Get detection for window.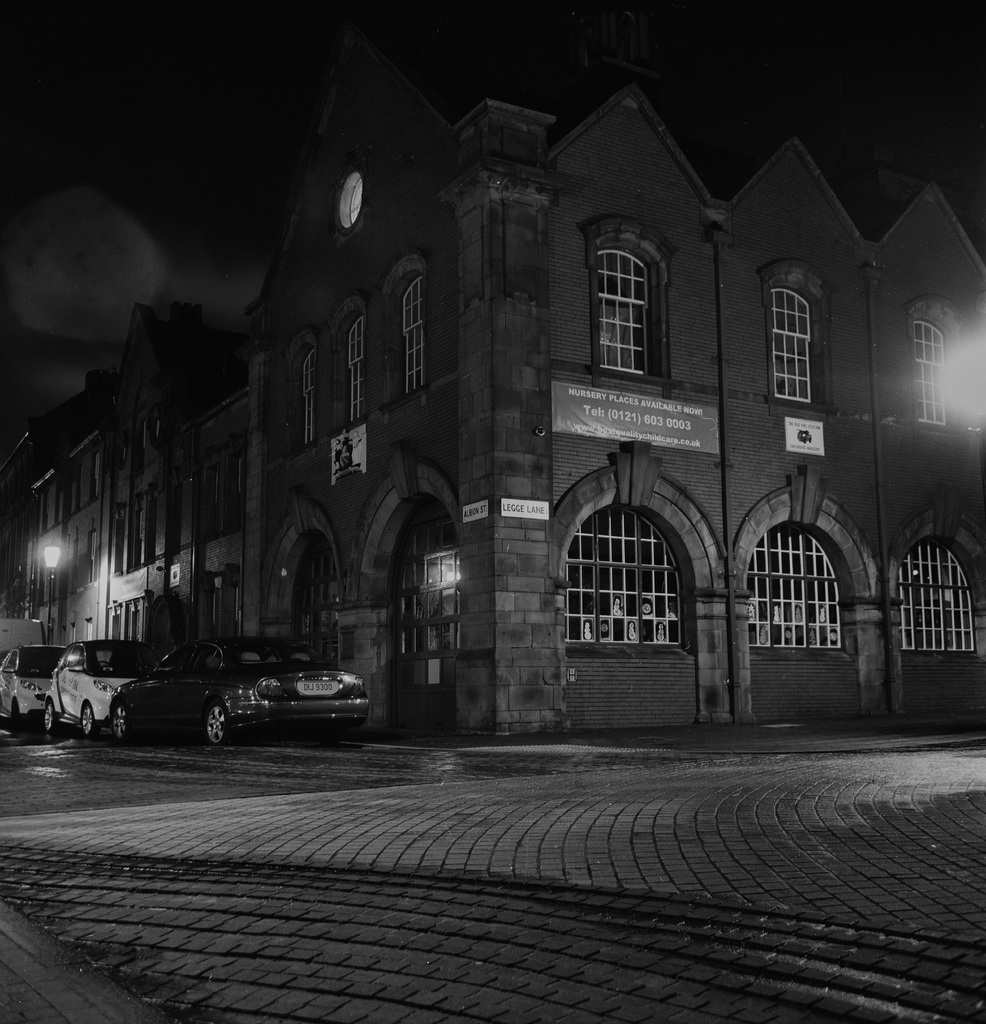
Detection: 393, 272, 437, 389.
